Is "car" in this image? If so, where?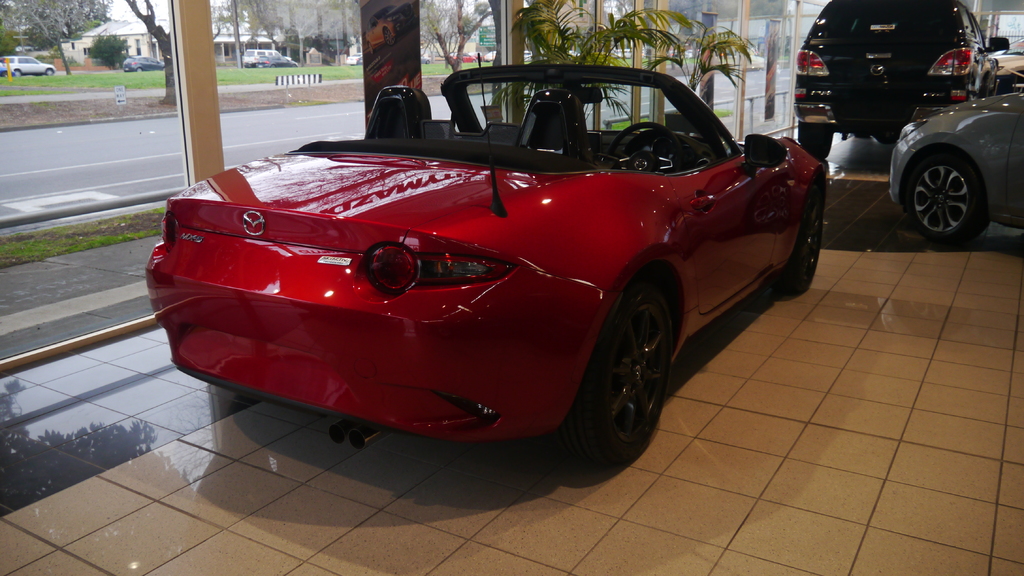
Yes, at BBox(886, 88, 1023, 240).
